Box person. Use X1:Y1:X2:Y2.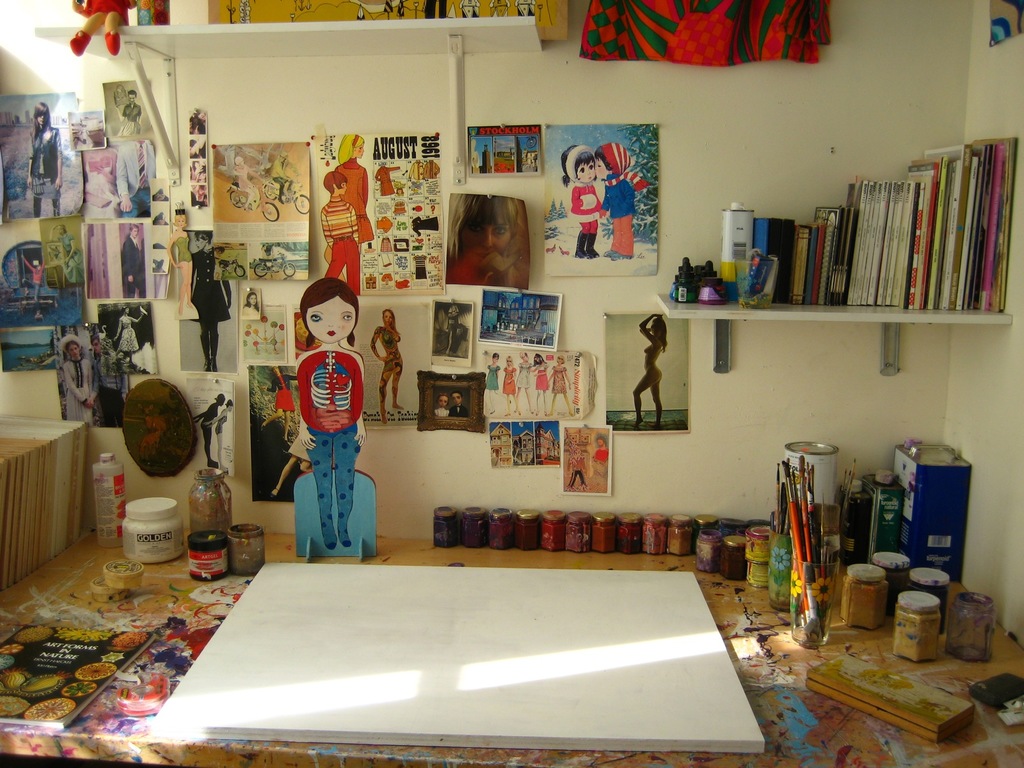
122:223:145:300.
